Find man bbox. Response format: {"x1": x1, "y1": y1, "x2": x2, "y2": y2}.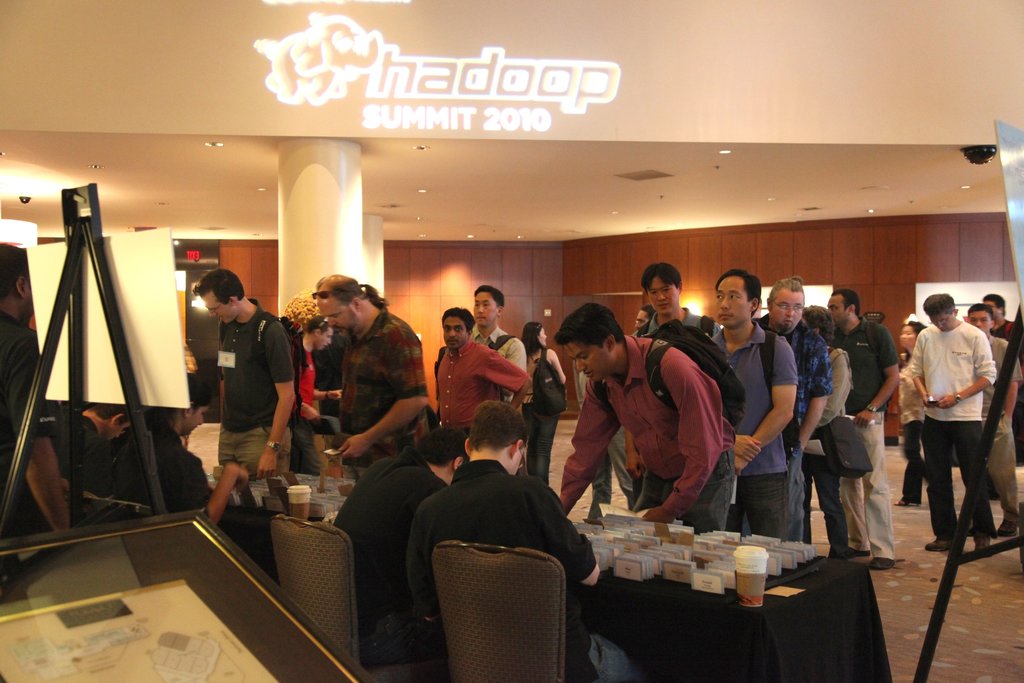
{"x1": 545, "y1": 295, "x2": 737, "y2": 546}.
